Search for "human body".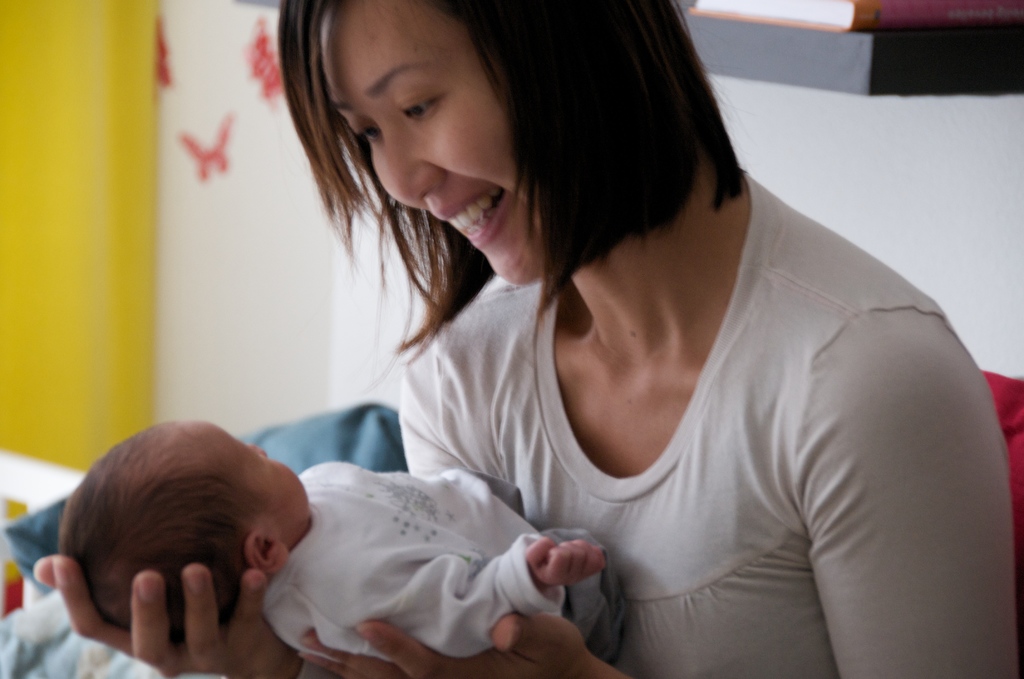
Found at l=33, t=174, r=1018, b=678.
